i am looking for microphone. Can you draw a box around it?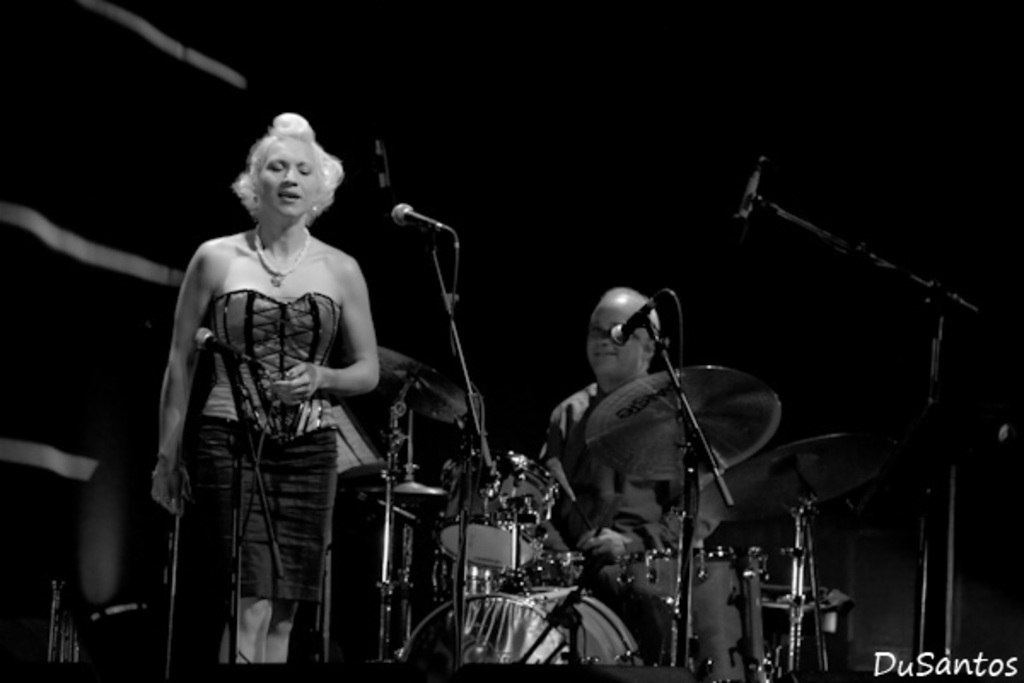
Sure, the bounding box is pyautogui.locateOnScreen(730, 150, 770, 237).
